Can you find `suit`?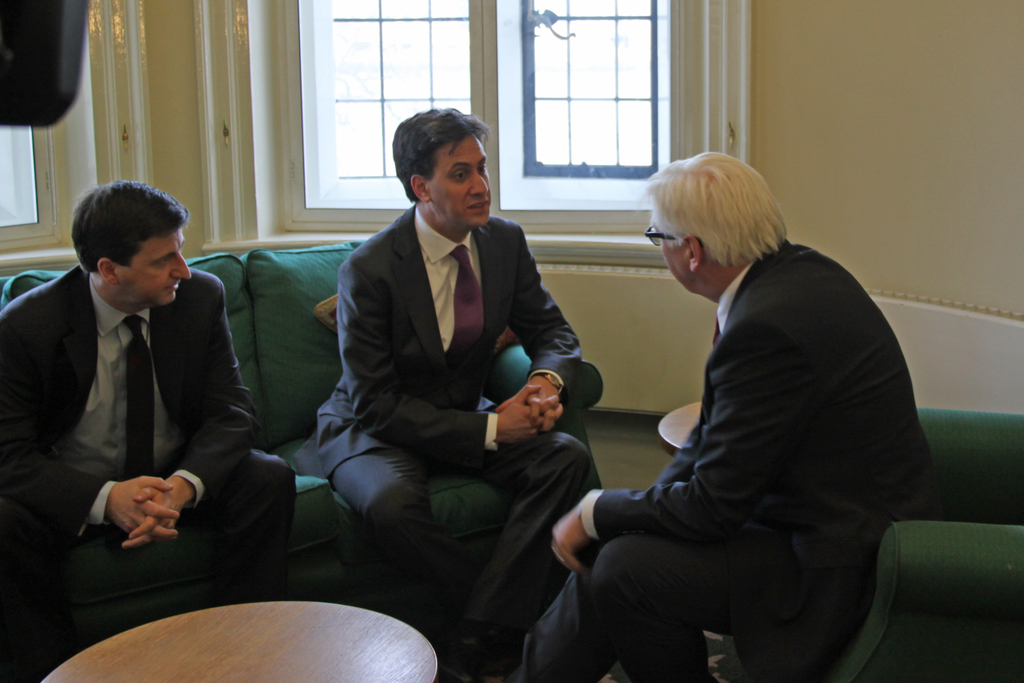
Yes, bounding box: <region>321, 83, 579, 631</region>.
